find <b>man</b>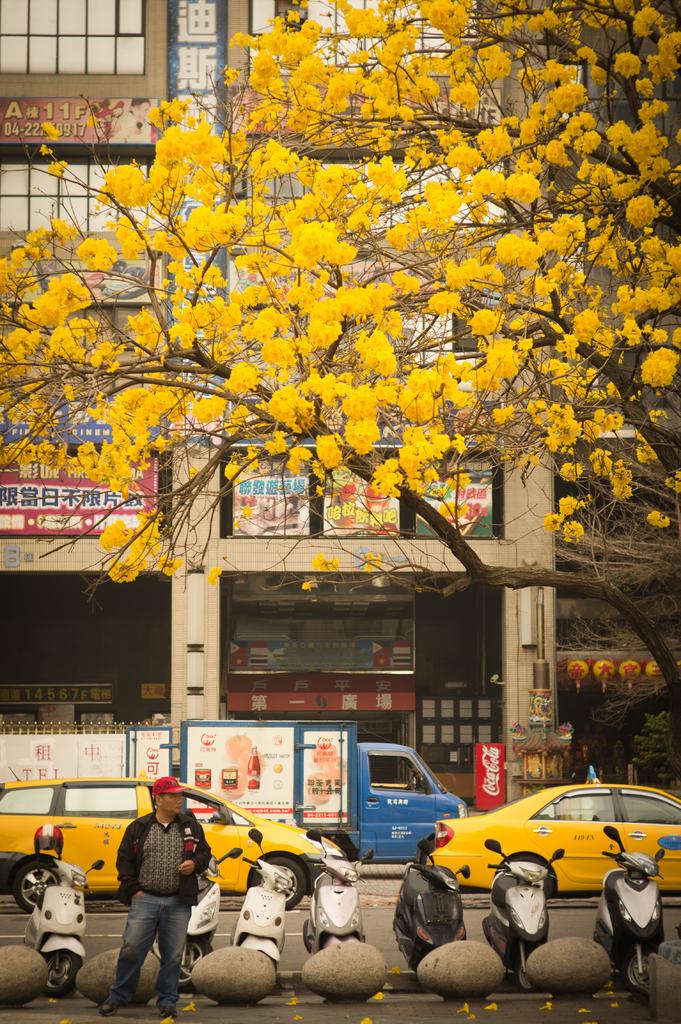
rect(97, 799, 203, 1012)
